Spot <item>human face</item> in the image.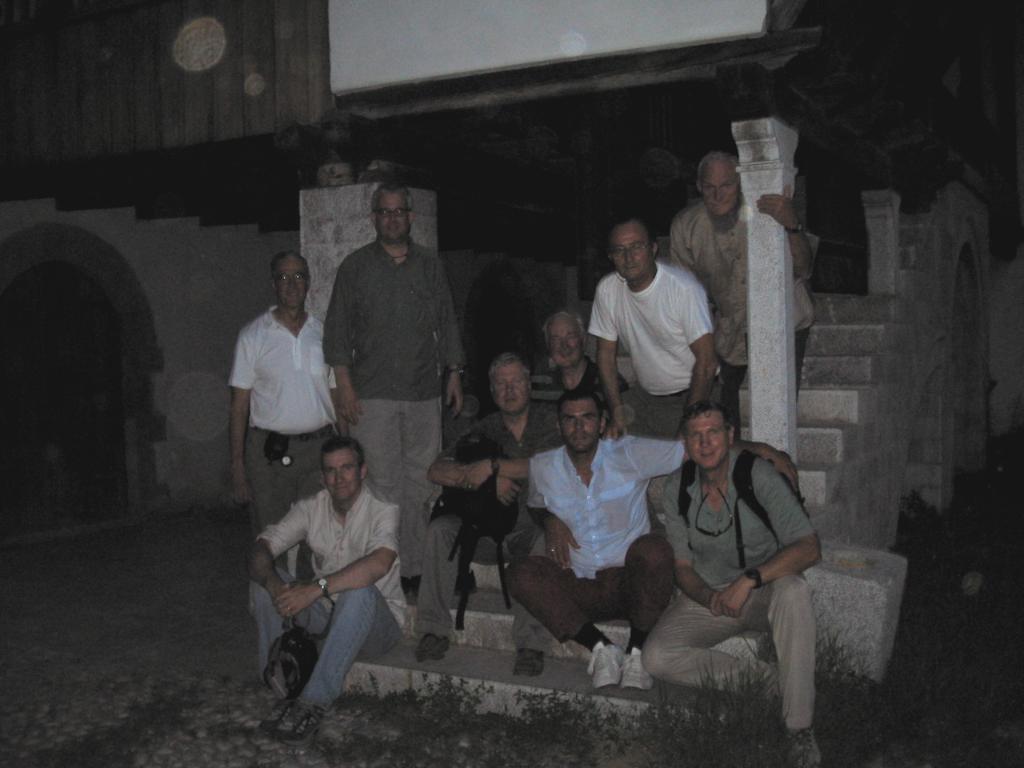
<item>human face</item> found at {"x1": 701, "y1": 168, "x2": 734, "y2": 220}.
